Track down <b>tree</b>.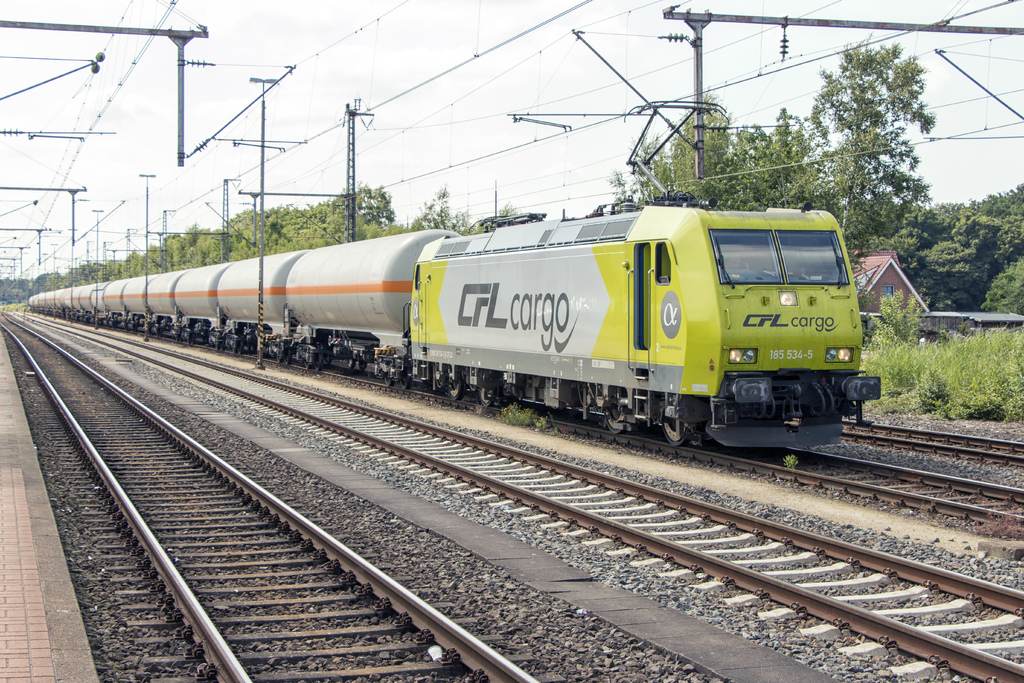
Tracked to <bbox>865, 169, 1023, 315</bbox>.
